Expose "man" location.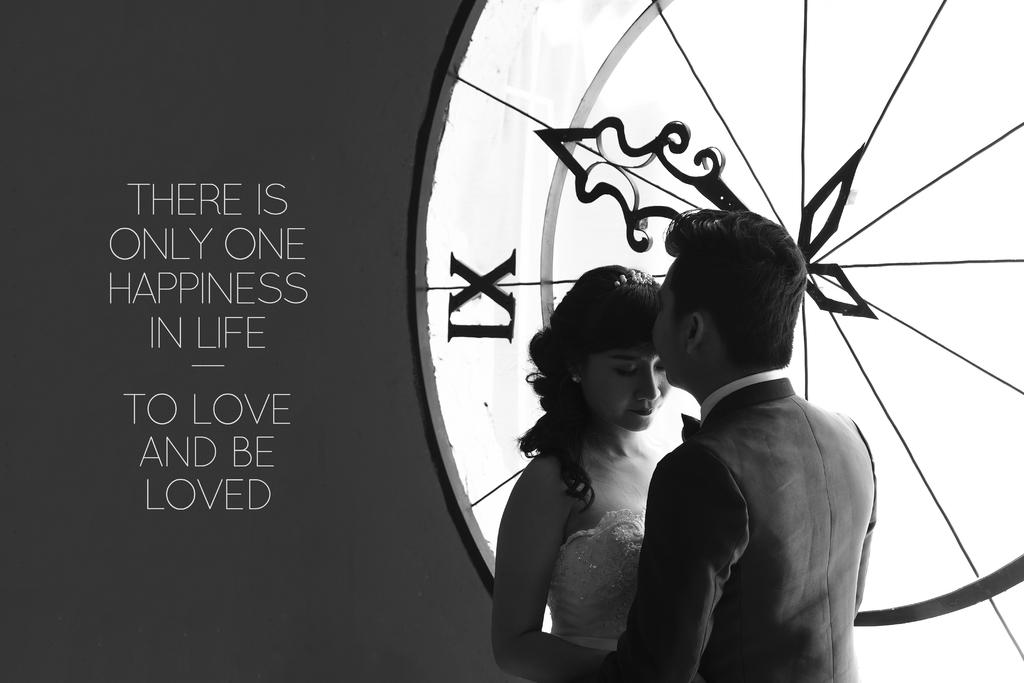
Exposed at detection(622, 215, 869, 682).
